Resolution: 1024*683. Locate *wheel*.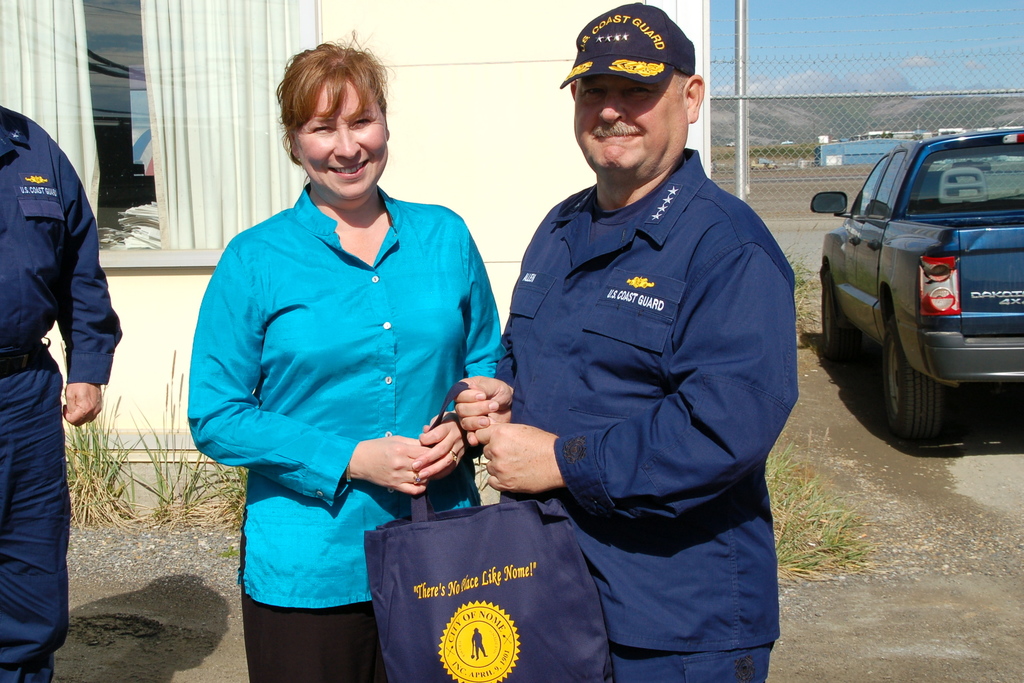
{"x1": 884, "y1": 319, "x2": 956, "y2": 440}.
